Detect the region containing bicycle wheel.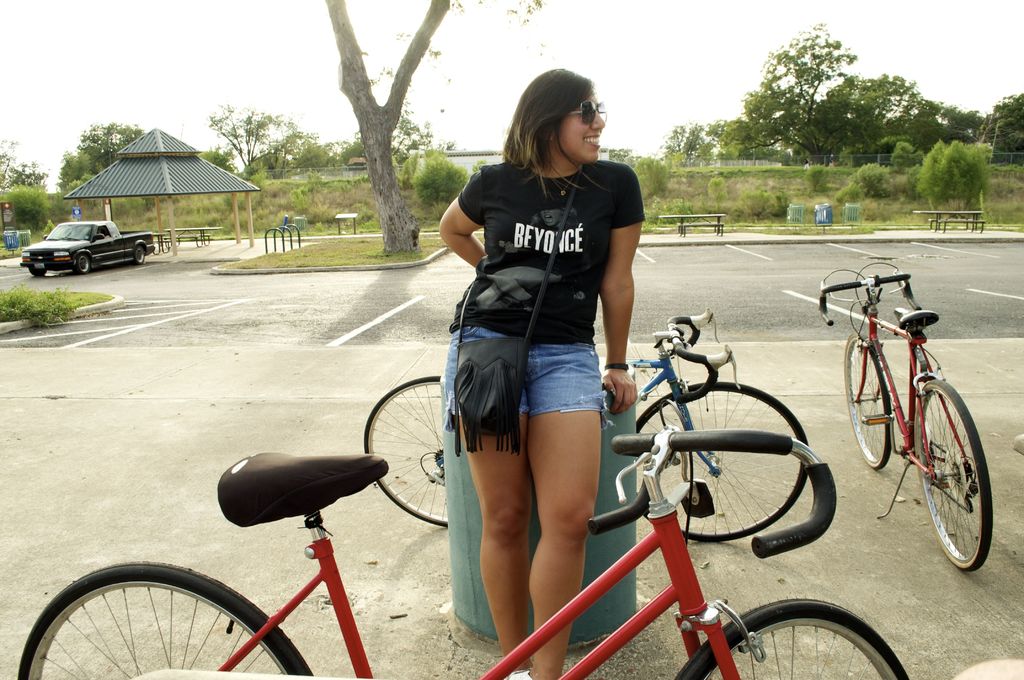
[left=894, top=375, right=996, bottom=569].
